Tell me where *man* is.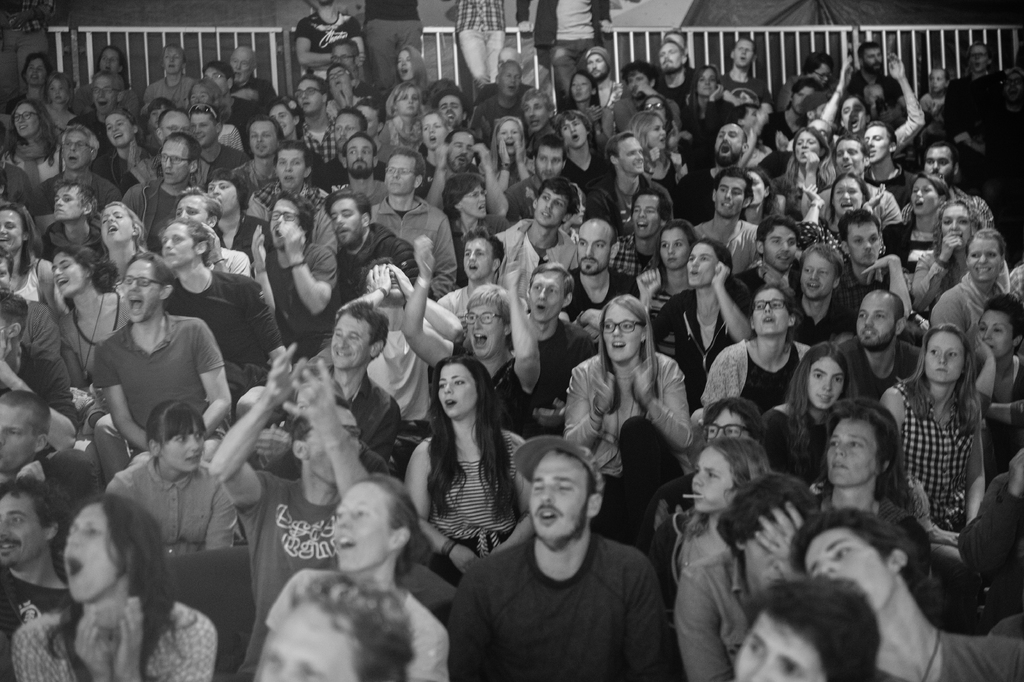
*man* is at x1=716, y1=36, x2=774, y2=106.
